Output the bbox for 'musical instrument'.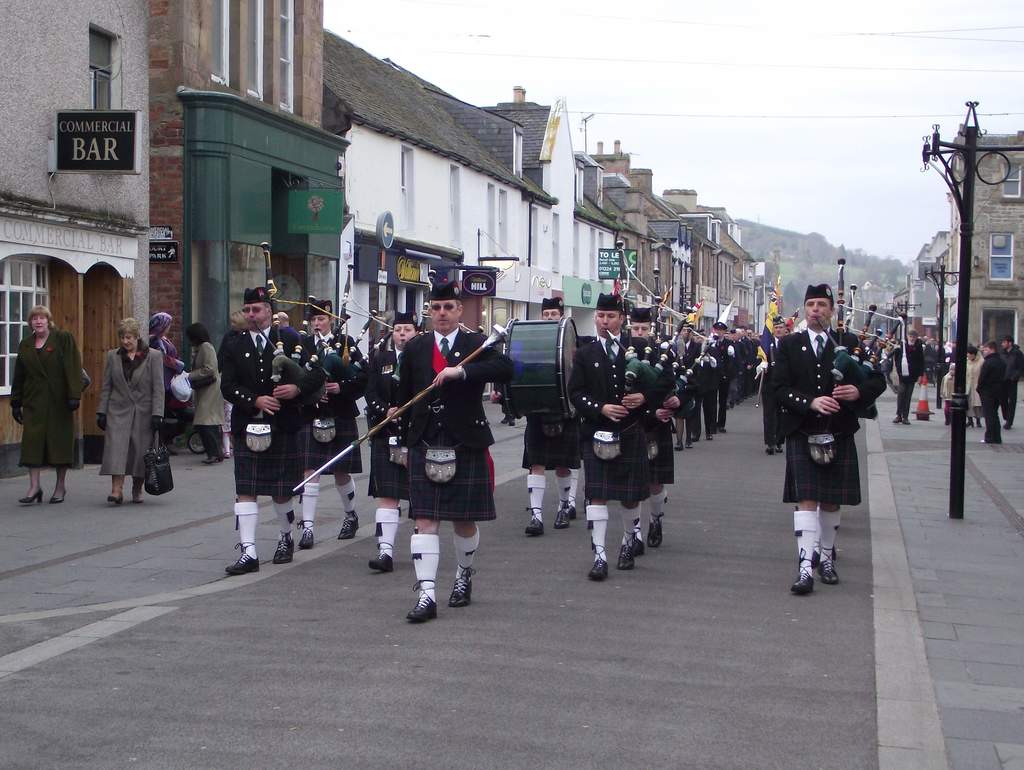
x1=335 y1=309 x2=385 y2=388.
